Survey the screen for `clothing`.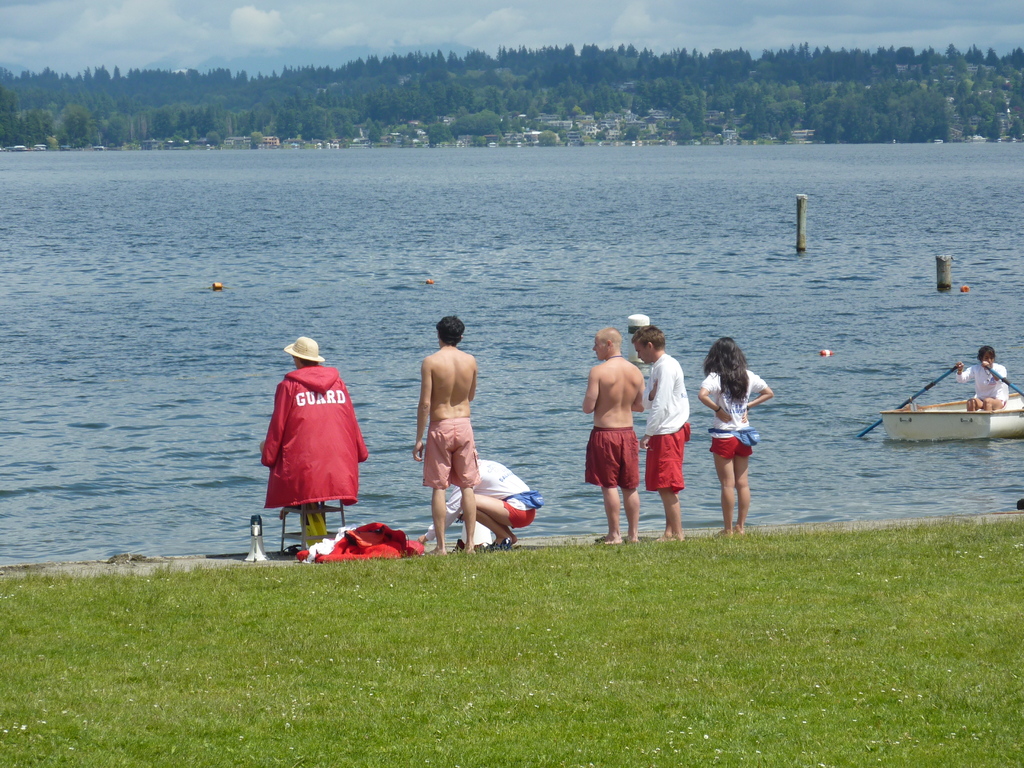
Survey found: 582 420 640 490.
